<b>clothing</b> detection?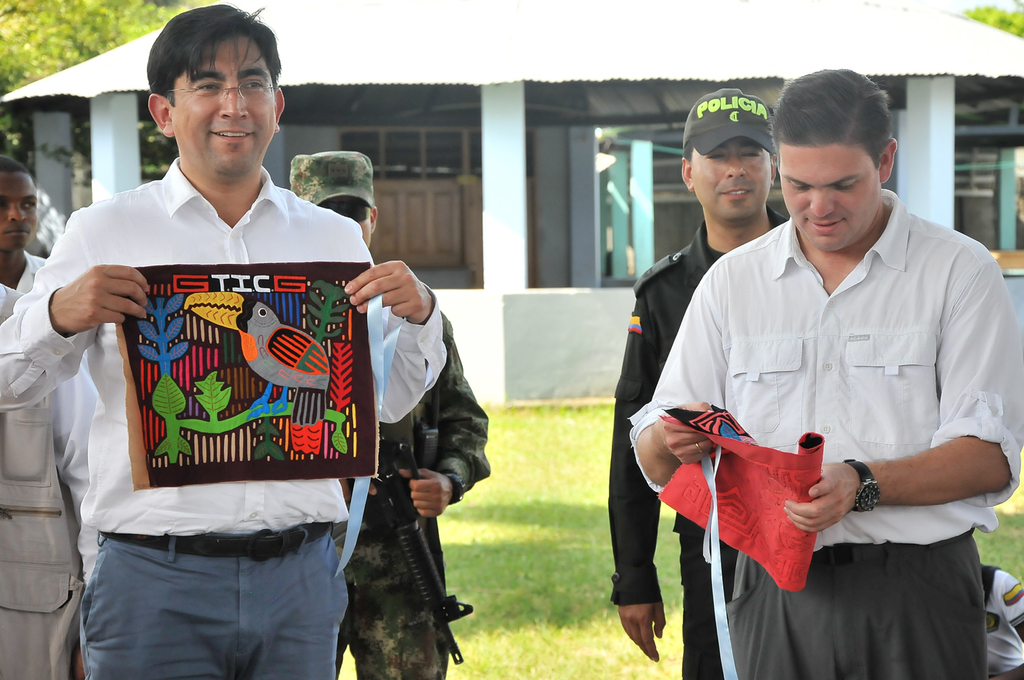
region(625, 210, 1023, 670)
